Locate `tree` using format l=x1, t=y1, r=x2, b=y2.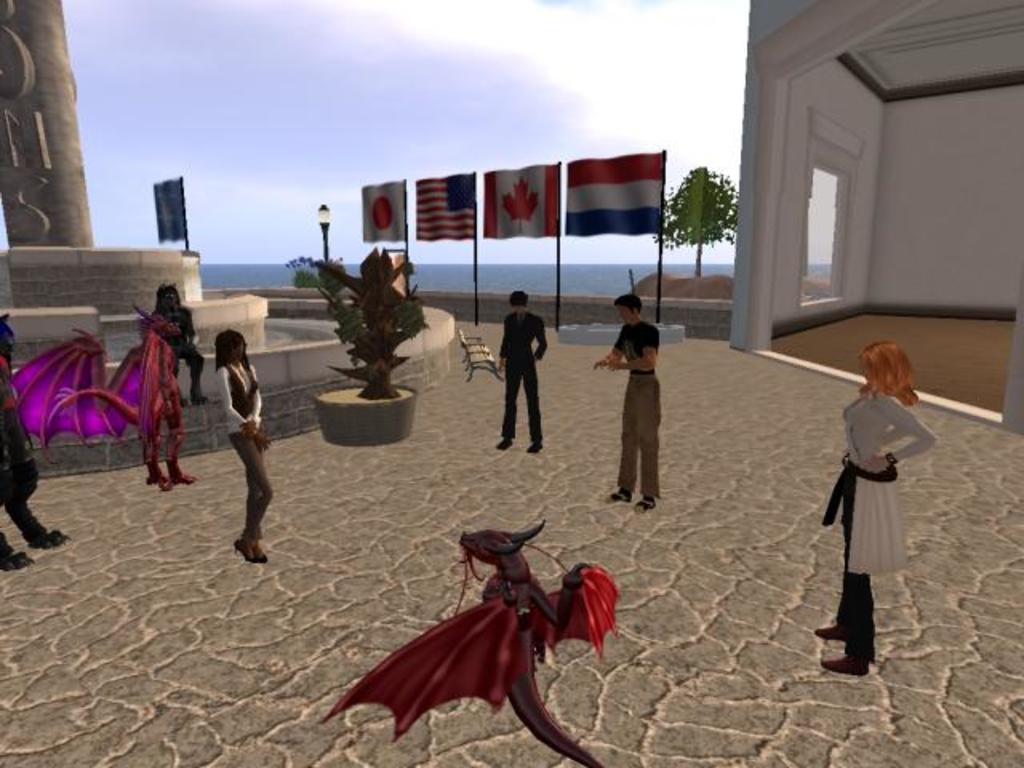
l=642, t=157, r=742, b=288.
